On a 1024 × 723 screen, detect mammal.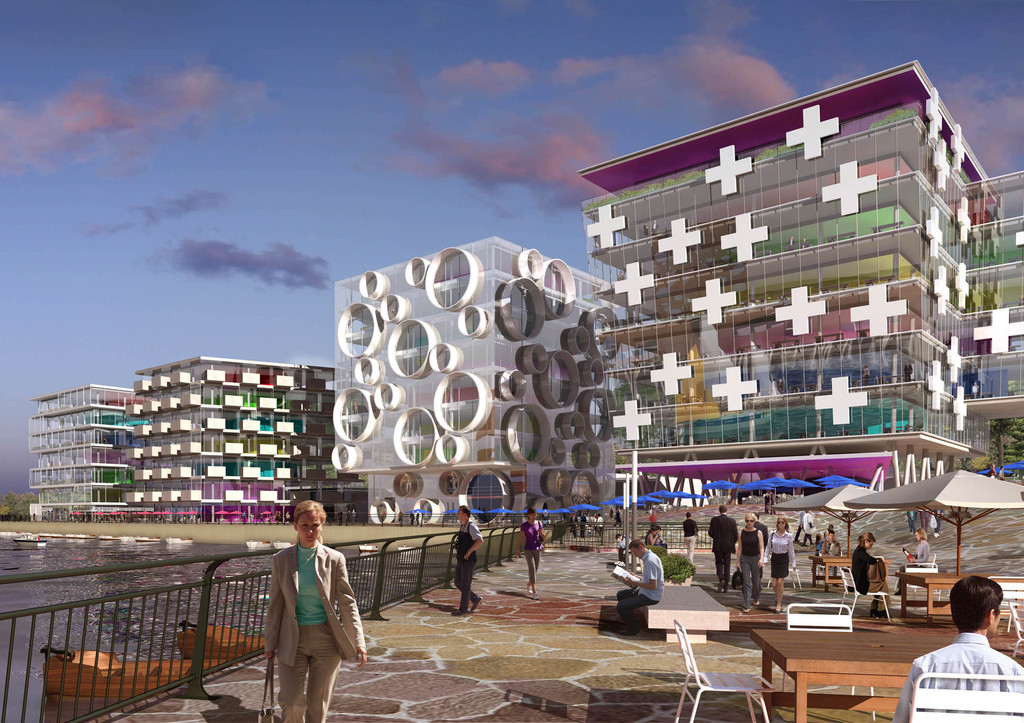
x1=452, y1=507, x2=484, y2=616.
